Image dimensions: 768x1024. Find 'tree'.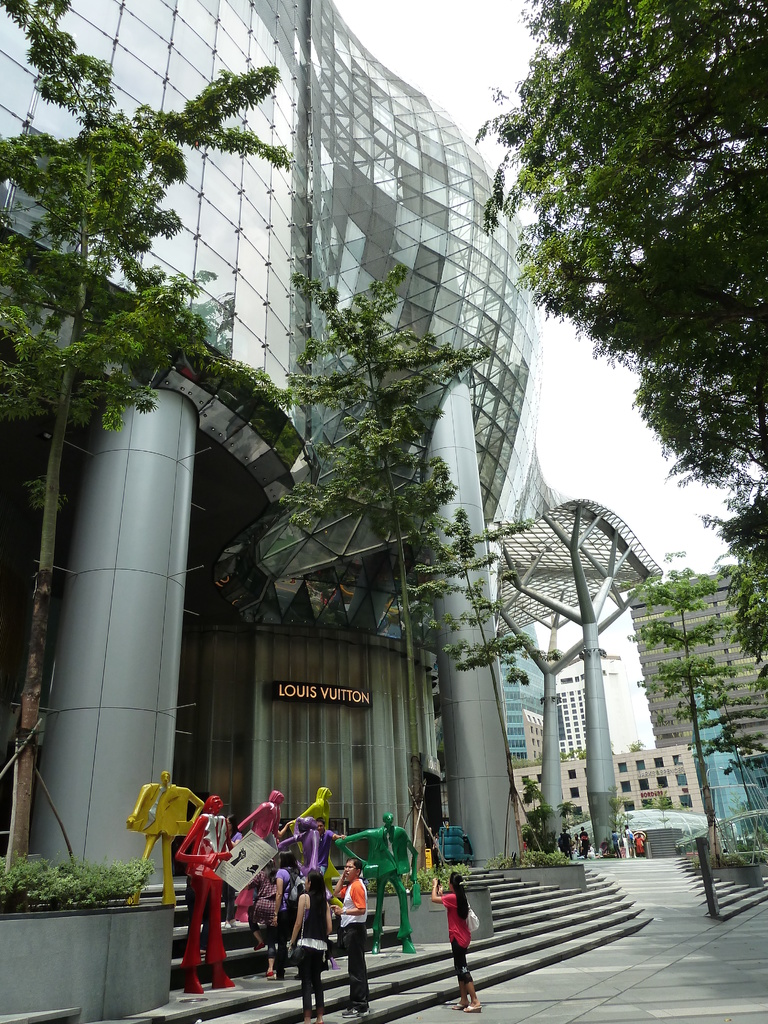
BBox(482, 10, 749, 589).
